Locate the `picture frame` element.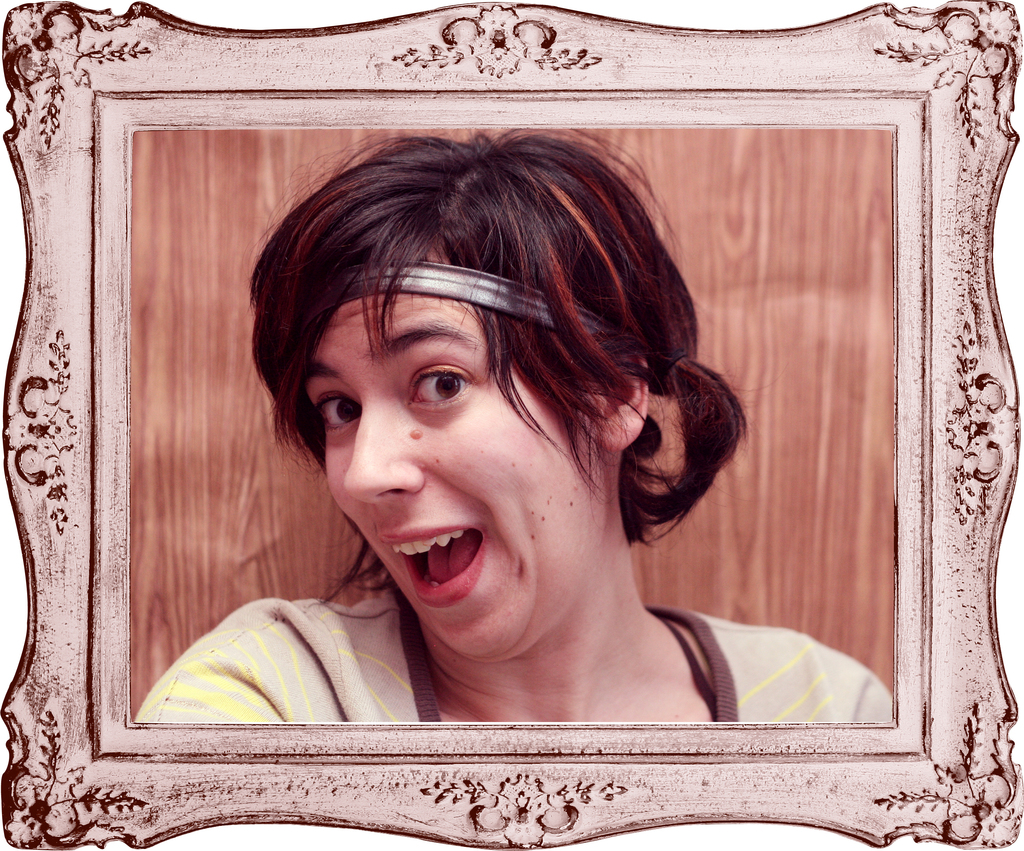
Element bbox: bbox=[0, 0, 1021, 850].
